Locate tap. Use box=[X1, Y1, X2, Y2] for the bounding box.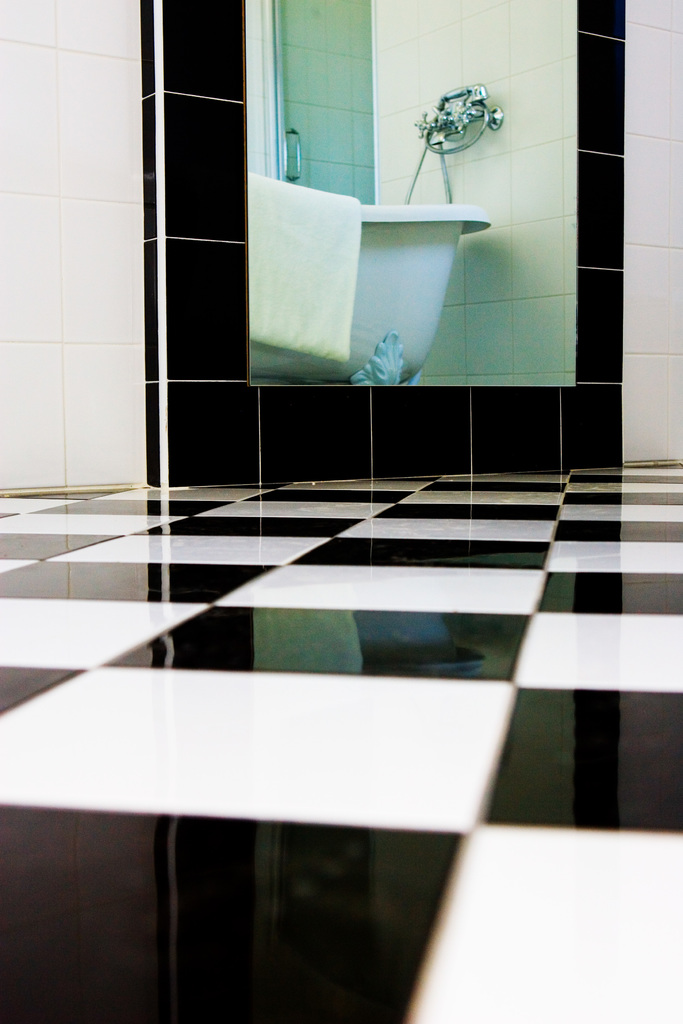
box=[406, 83, 506, 156].
